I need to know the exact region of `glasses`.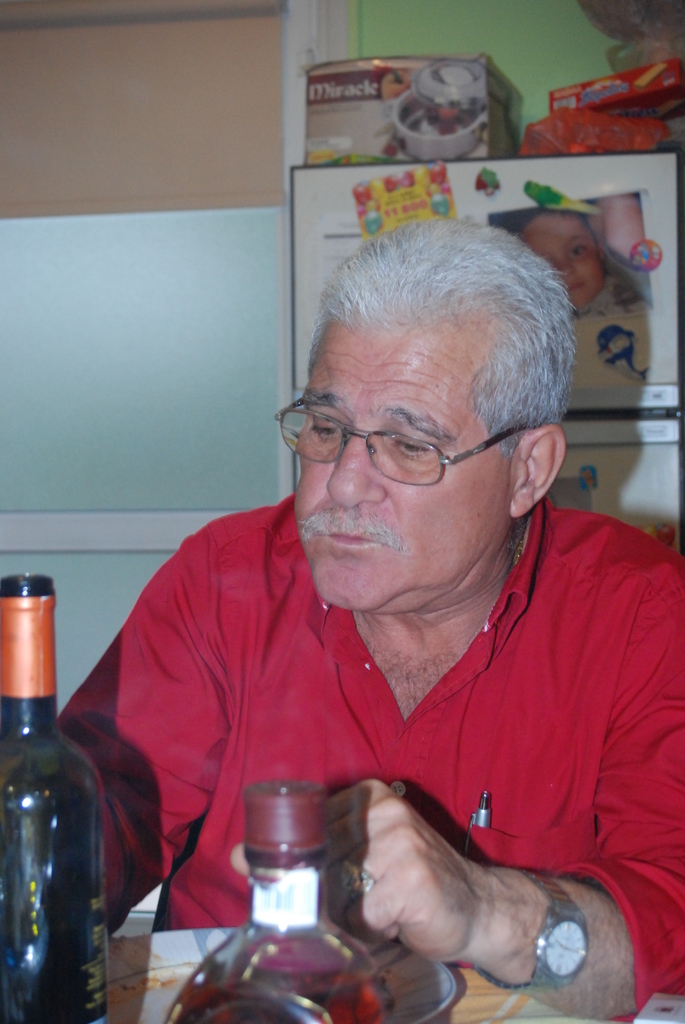
Region: (left=278, top=399, right=553, bottom=476).
